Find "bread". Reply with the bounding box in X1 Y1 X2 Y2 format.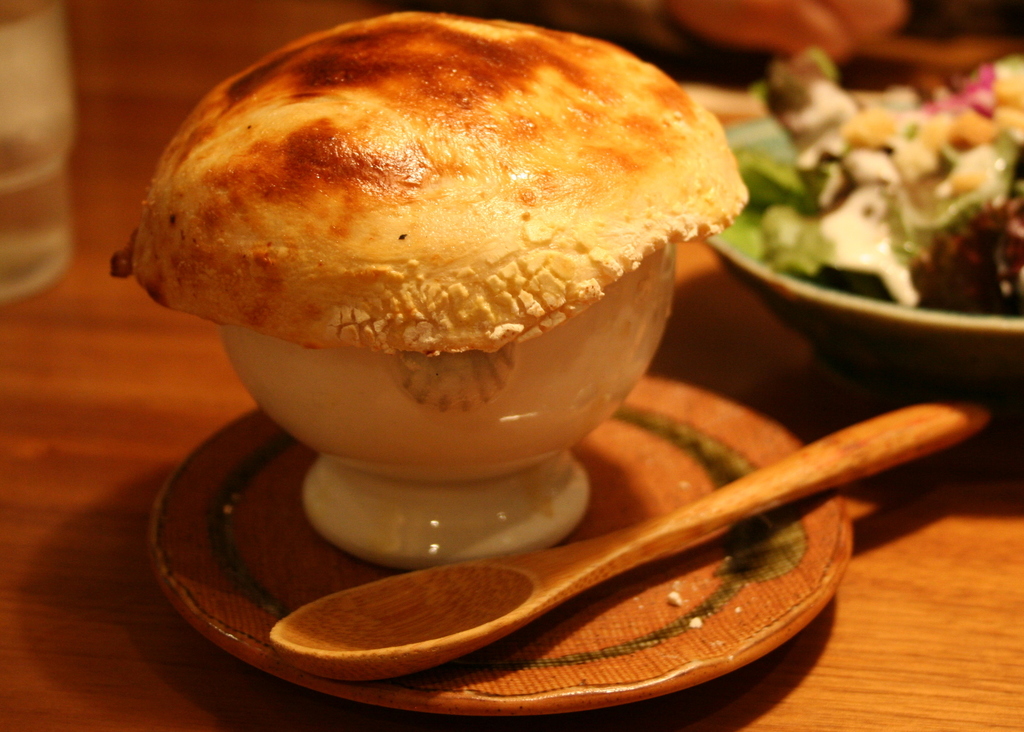
106 7 743 353.
